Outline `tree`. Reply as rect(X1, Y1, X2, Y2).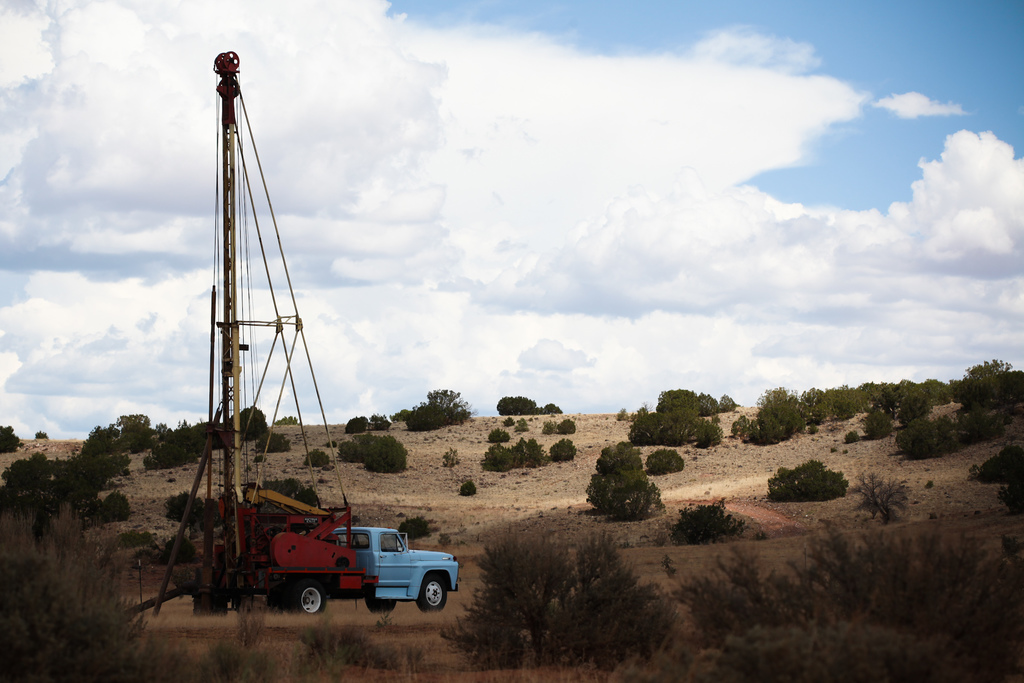
rect(273, 417, 300, 425).
